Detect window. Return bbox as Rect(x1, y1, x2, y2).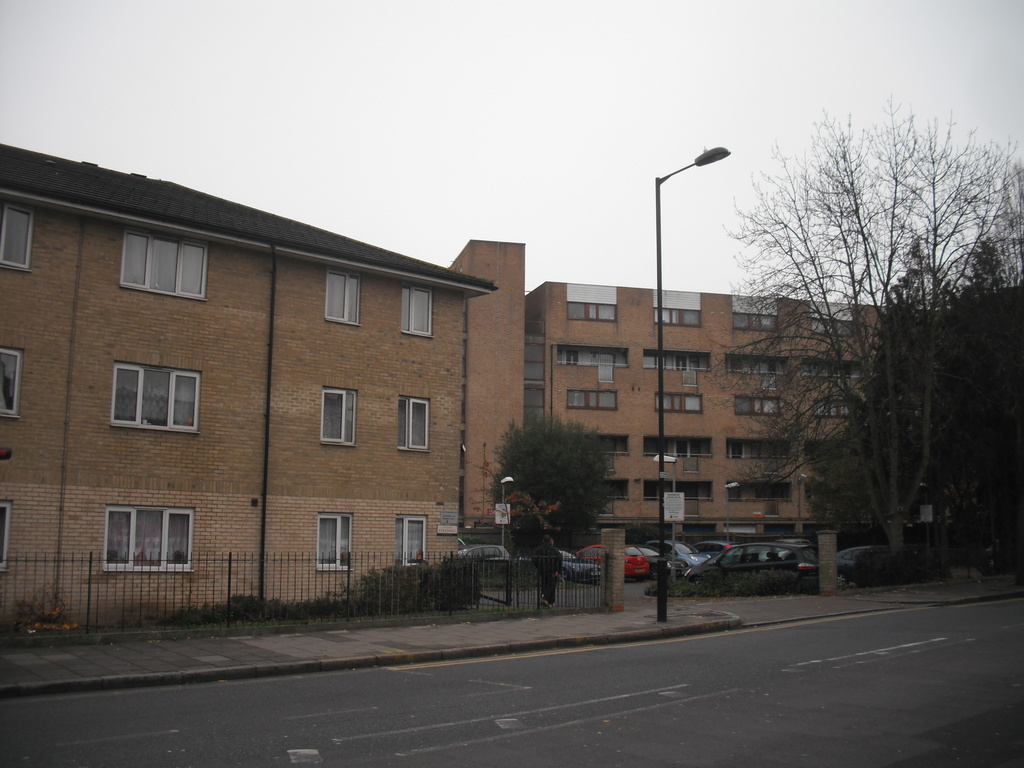
Rect(0, 201, 35, 273).
